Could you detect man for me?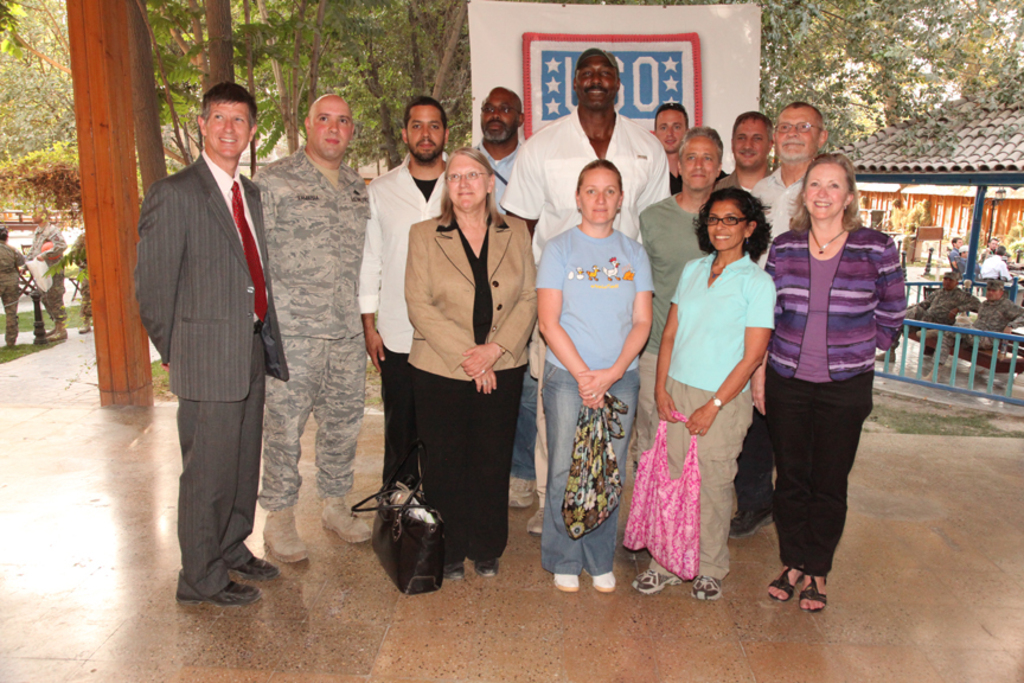
Detection result: box=[654, 100, 689, 170].
